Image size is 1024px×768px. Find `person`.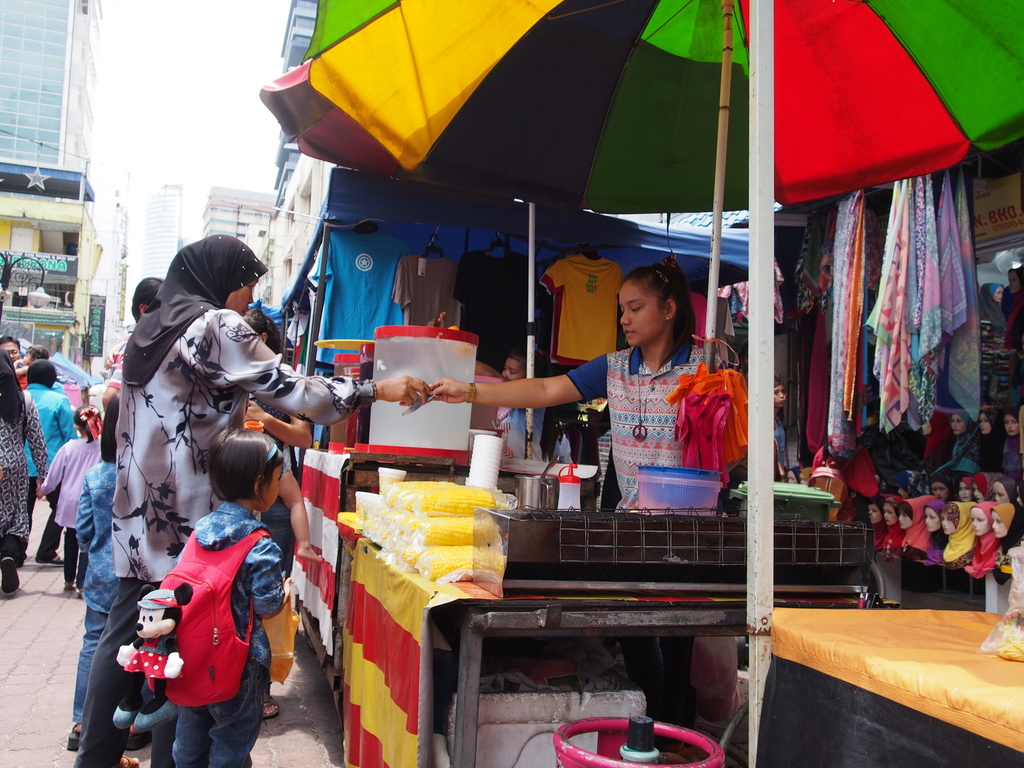
774, 375, 781, 477.
